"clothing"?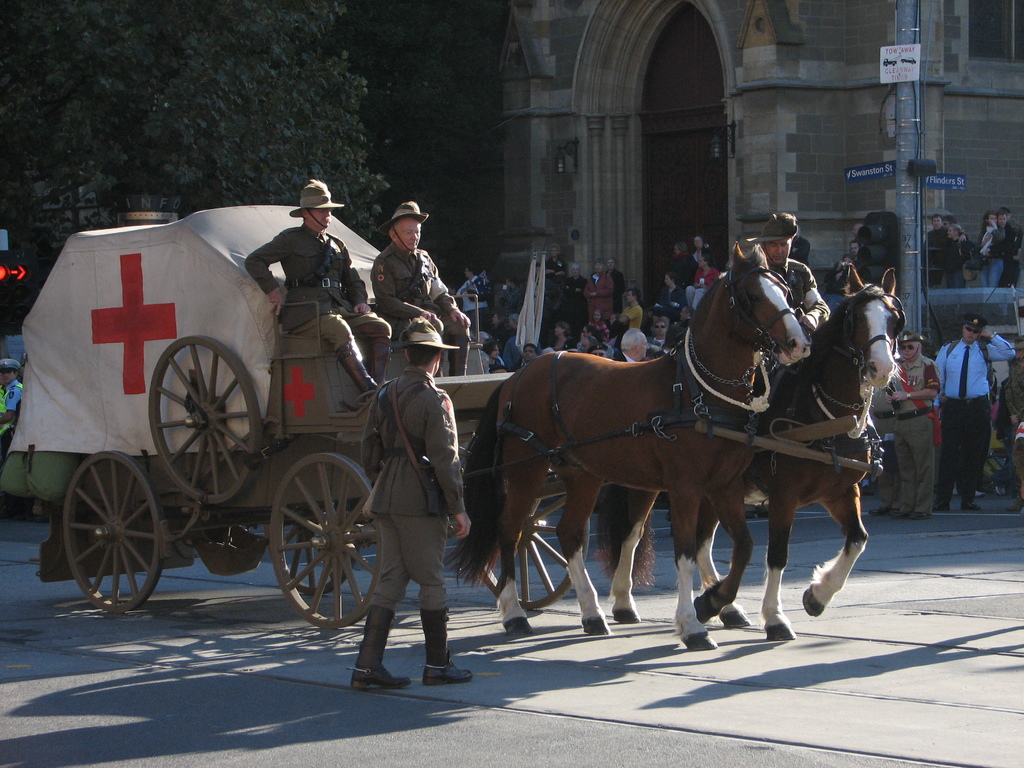
left=337, top=375, right=481, bottom=628
